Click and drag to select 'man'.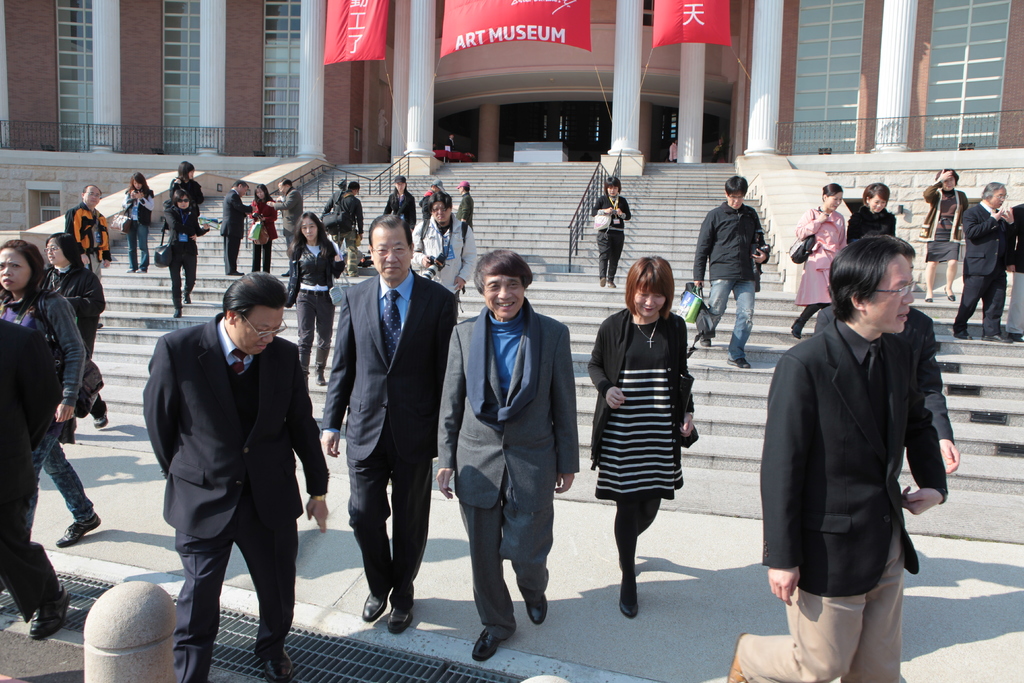
Selection: l=814, t=230, r=957, b=477.
